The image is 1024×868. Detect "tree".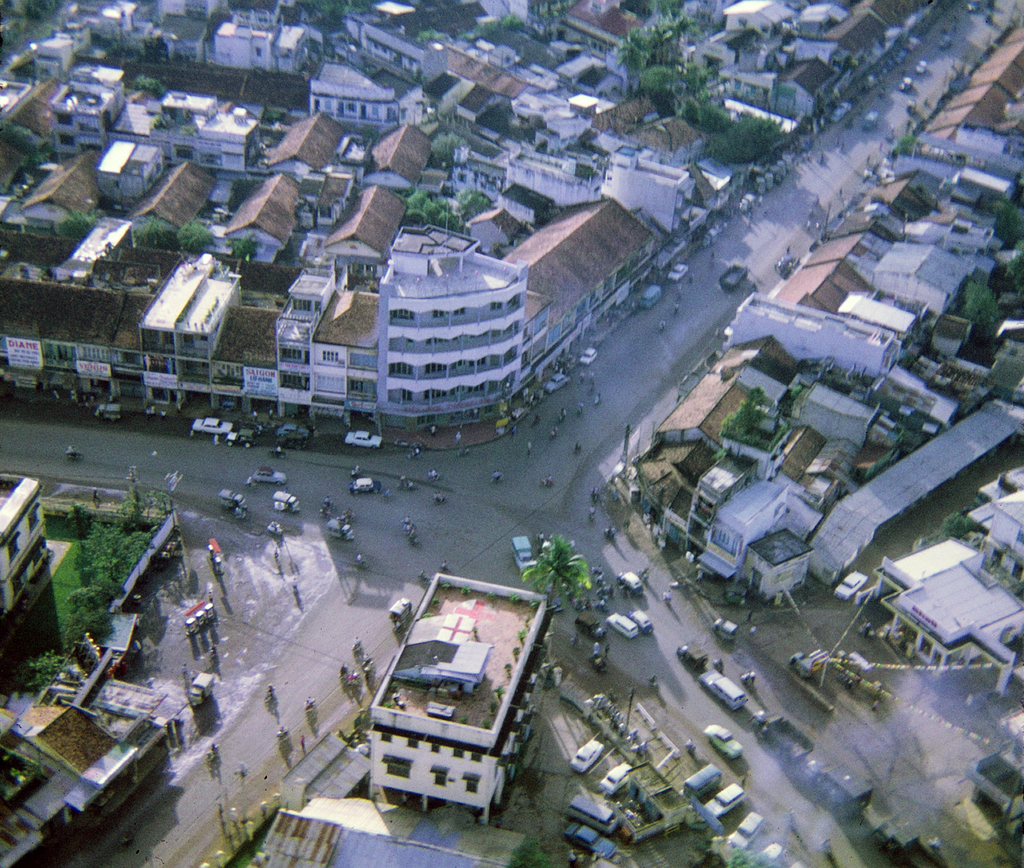
Detection: locate(234, 242, 255, 261).
